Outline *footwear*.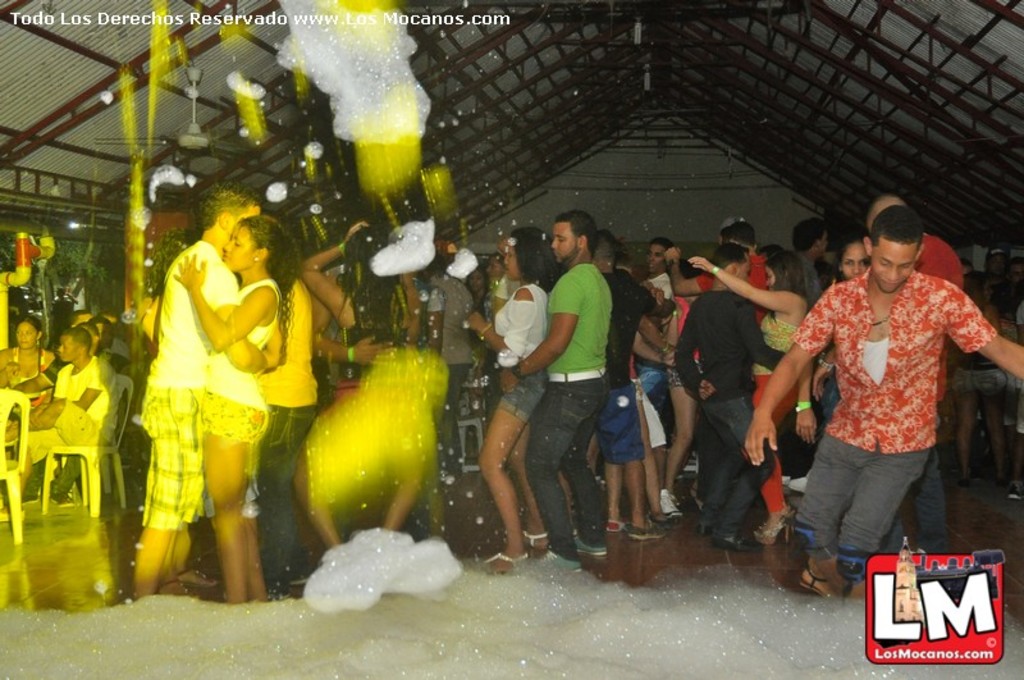
Outline: <region>572, 528, 603, 558</region>.
